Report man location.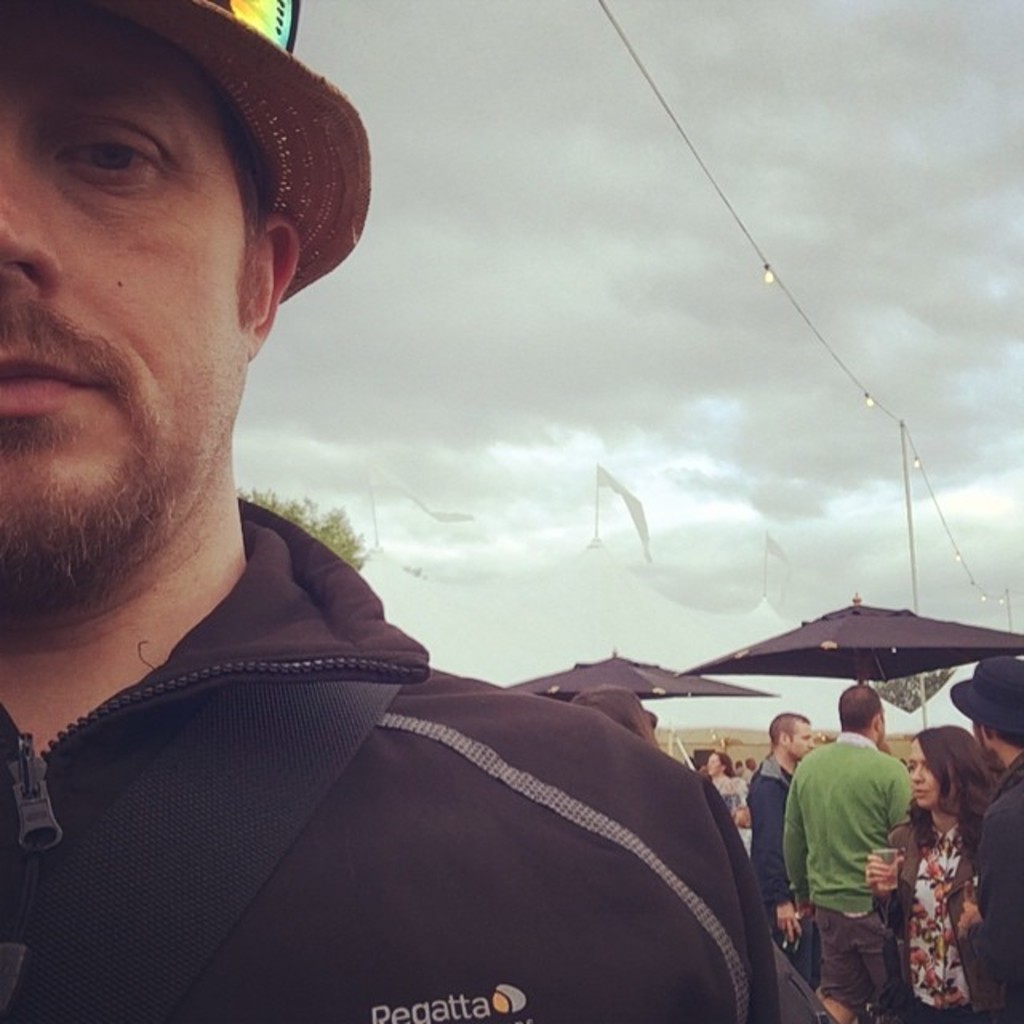
Report: <bbox>741, 709, 819, 982</bbox>.
